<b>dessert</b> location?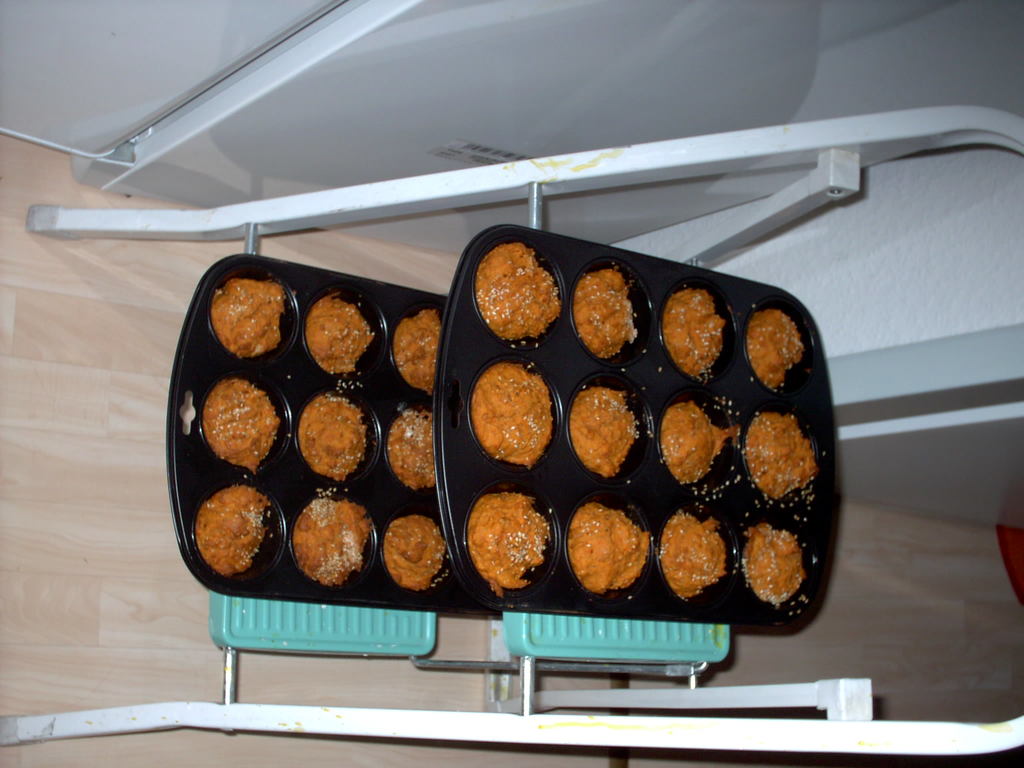
<bbox>747, 415, 815, 501</bbox>
